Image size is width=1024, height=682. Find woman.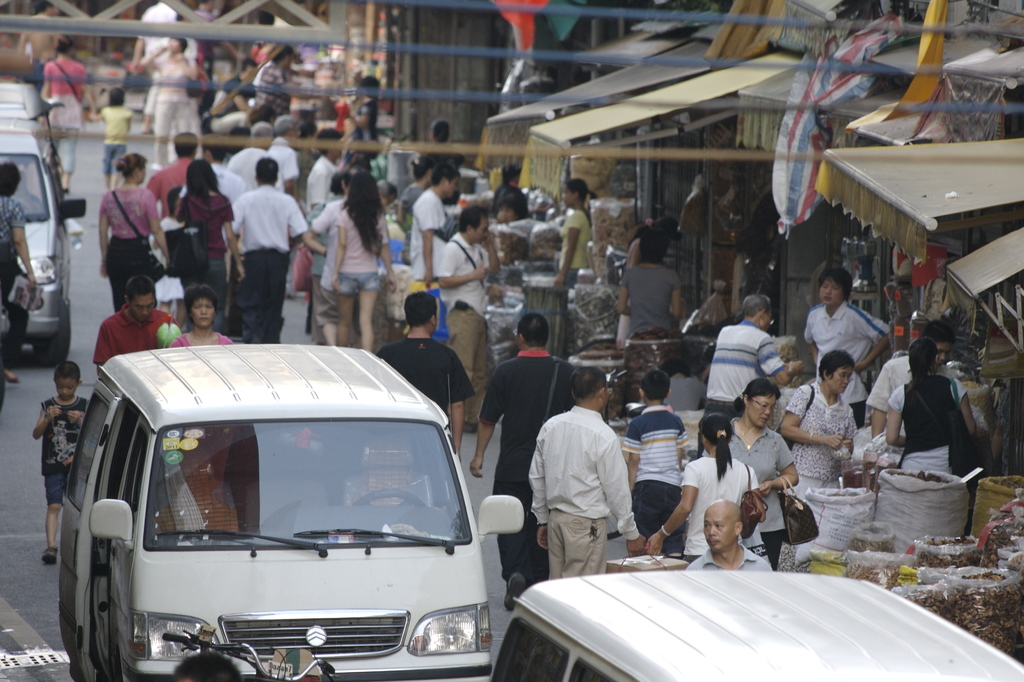
box=[172, 288, 227, 345].
